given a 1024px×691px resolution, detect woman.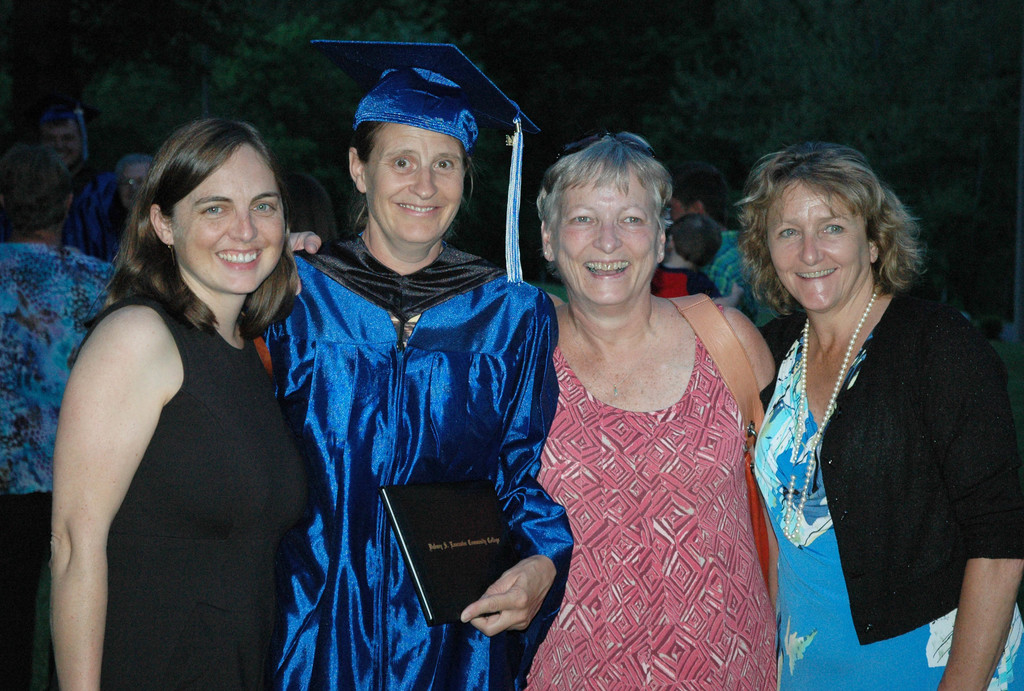
region(286, 136, 778, 690).
